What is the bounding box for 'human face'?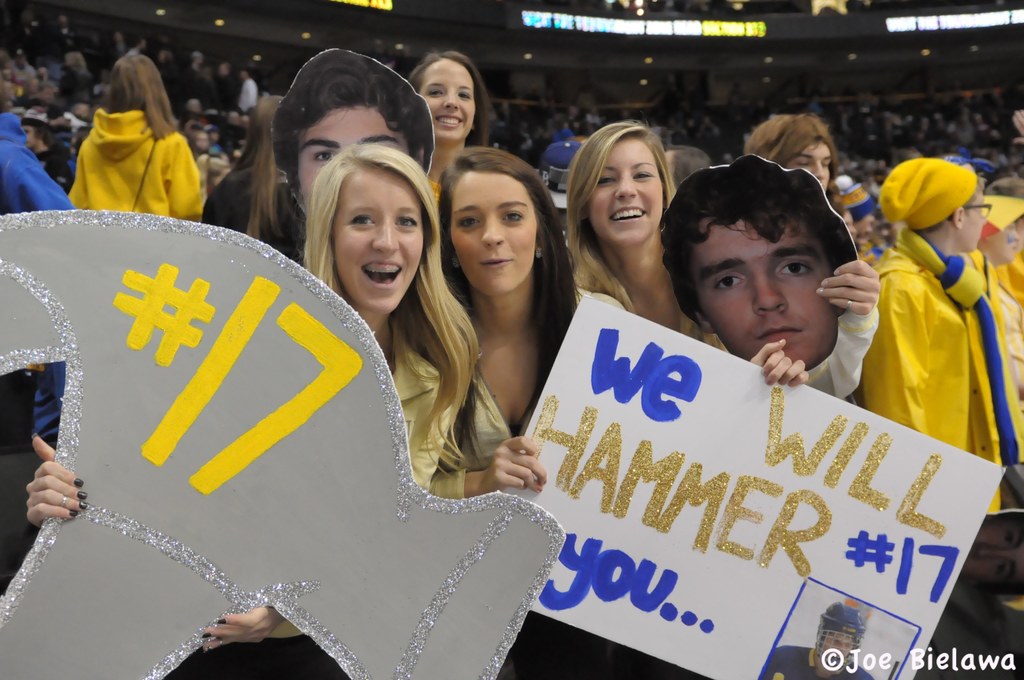
[x1=329, y1=168, x2=422, y2=314].
